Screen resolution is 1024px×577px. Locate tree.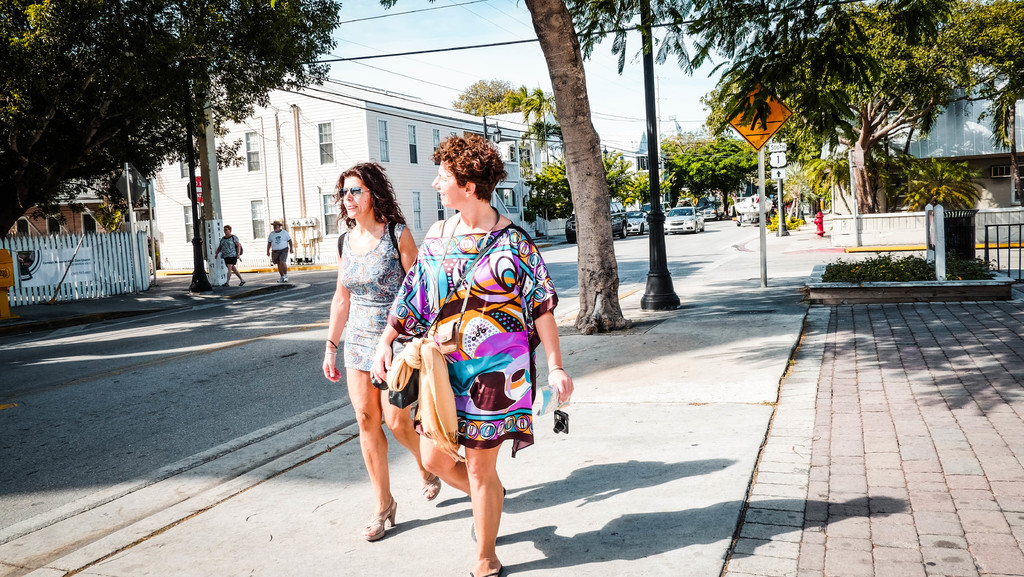
rect(924, 0, 1023, 168).
